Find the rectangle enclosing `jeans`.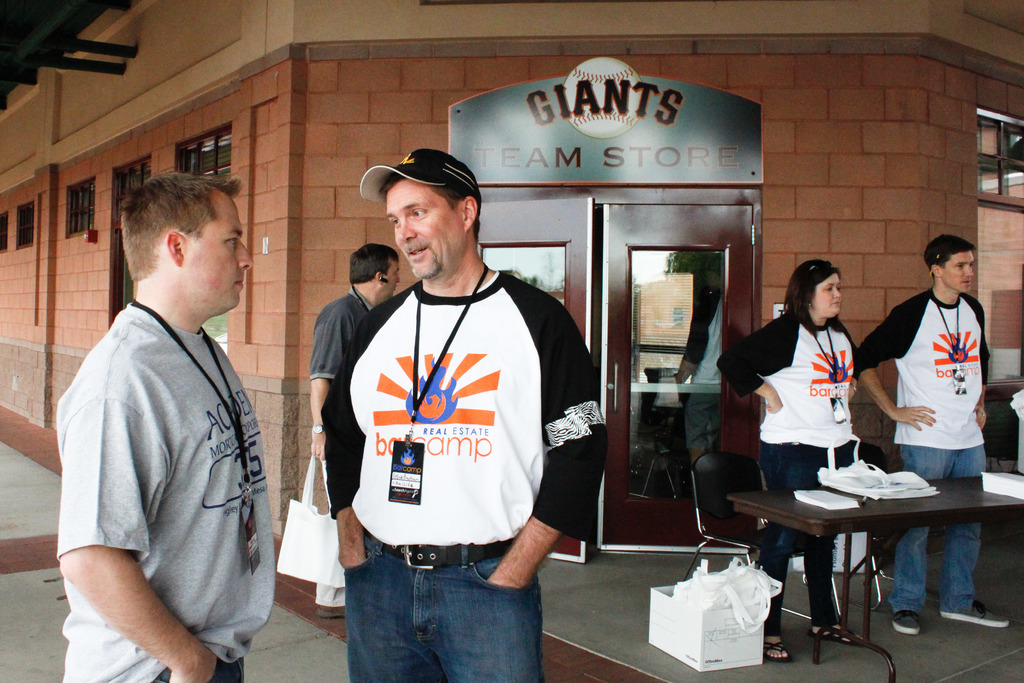
detection(759, 444, 854, 638).
